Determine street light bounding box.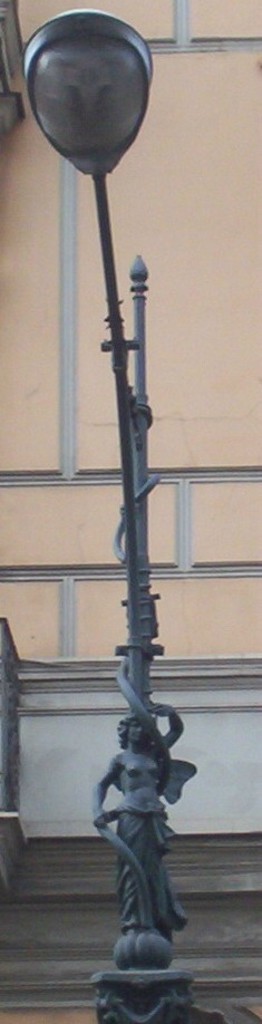
Determined: select_region(0, 0, 190, 706).
